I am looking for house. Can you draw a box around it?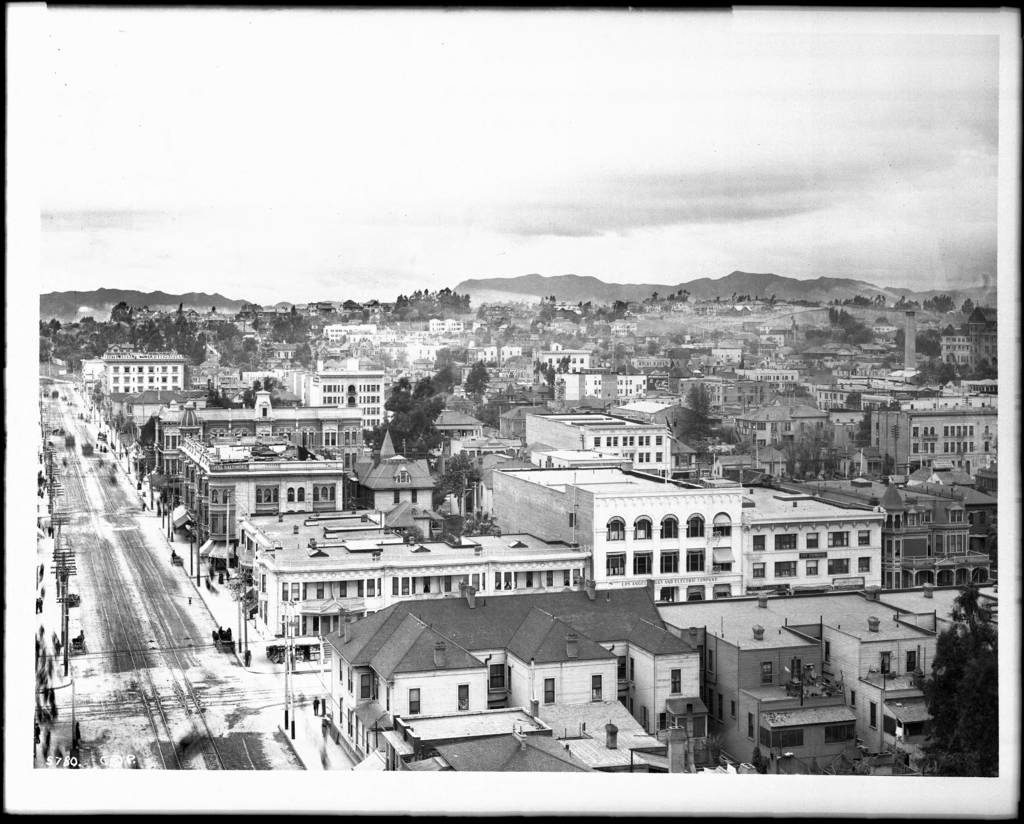
Sure, the bounding box is left=739, top=480, right=881, bottom=582.
